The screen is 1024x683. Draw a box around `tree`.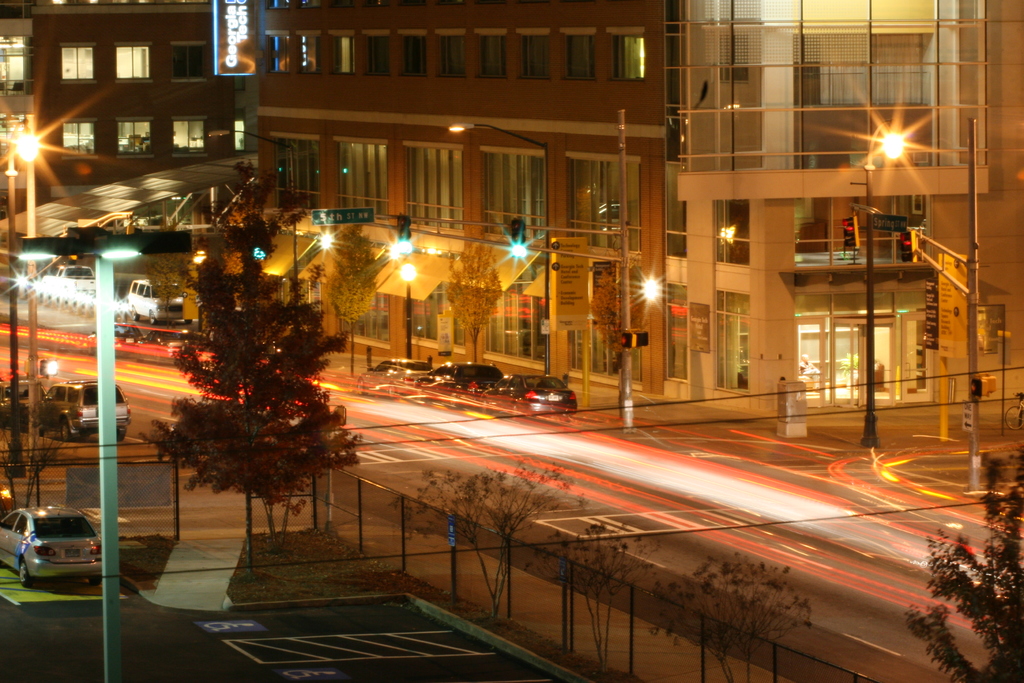
BBox(904, 440, 1023, 682).
